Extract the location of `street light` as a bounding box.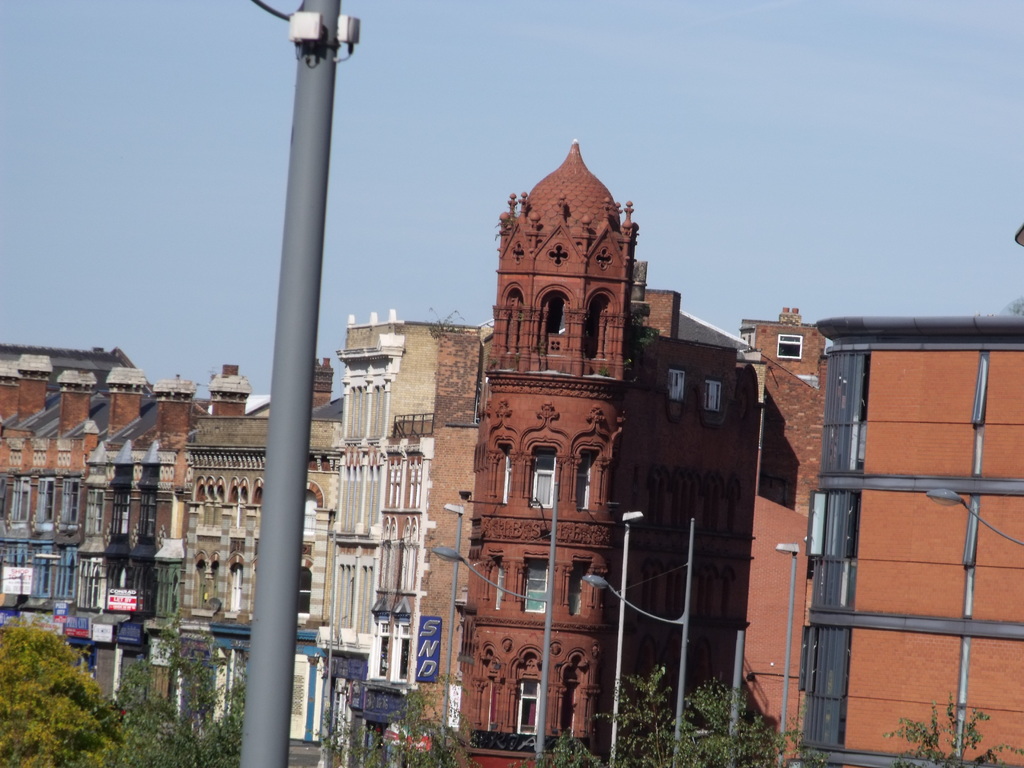
select_region(438, 502, 470, 767).
